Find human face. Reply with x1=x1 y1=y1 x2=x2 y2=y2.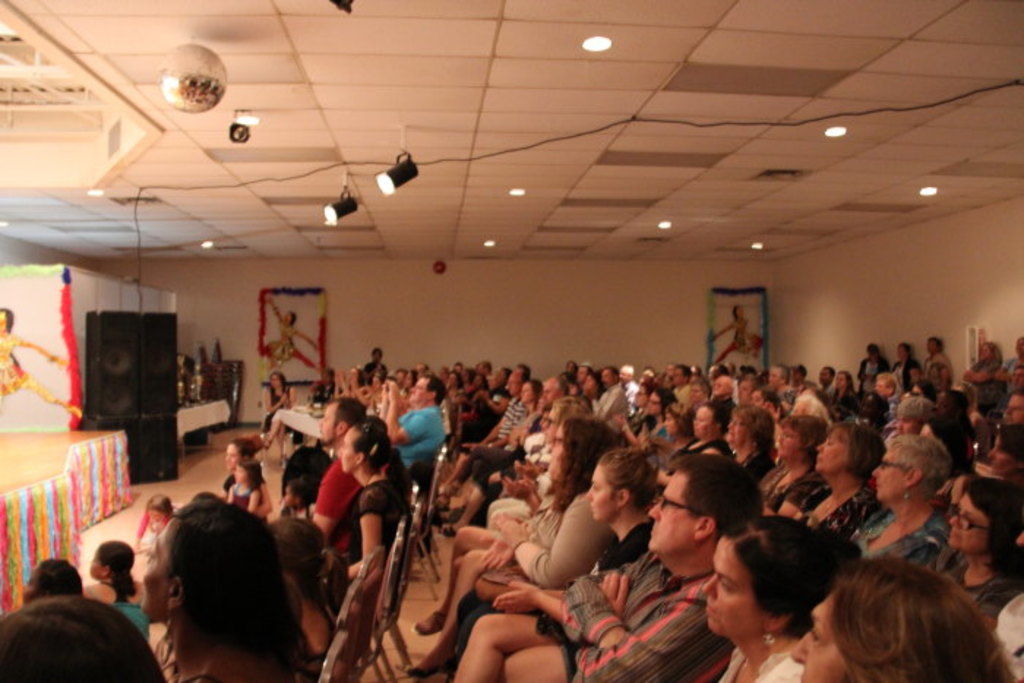
x1=645 y1=471 x2=701 y2=554.
